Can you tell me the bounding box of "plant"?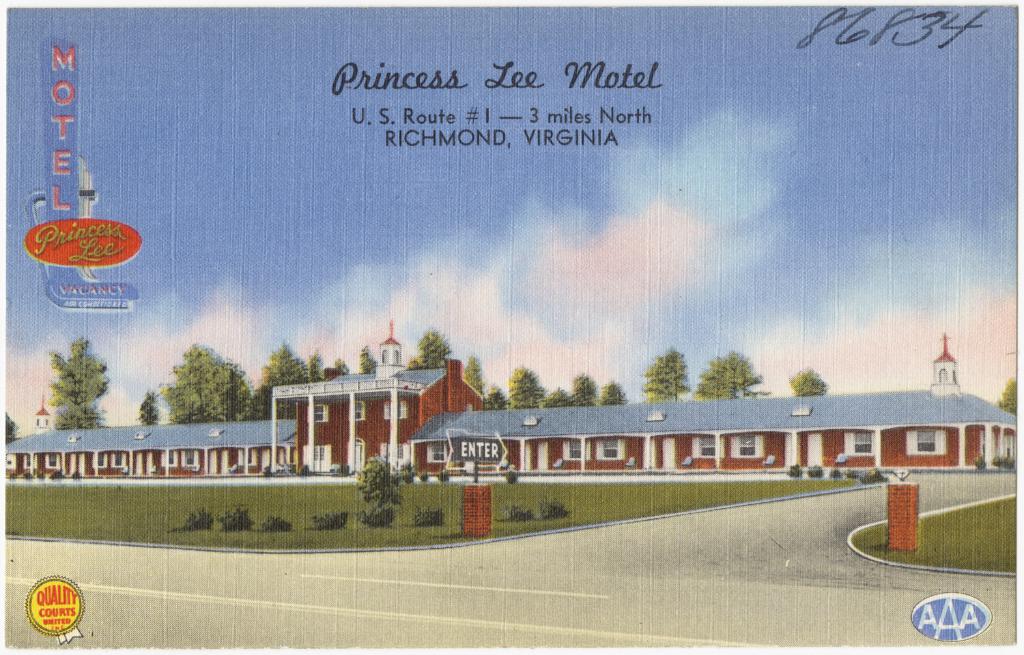
[x1=264, y1=514, x2=290, y2=534].
